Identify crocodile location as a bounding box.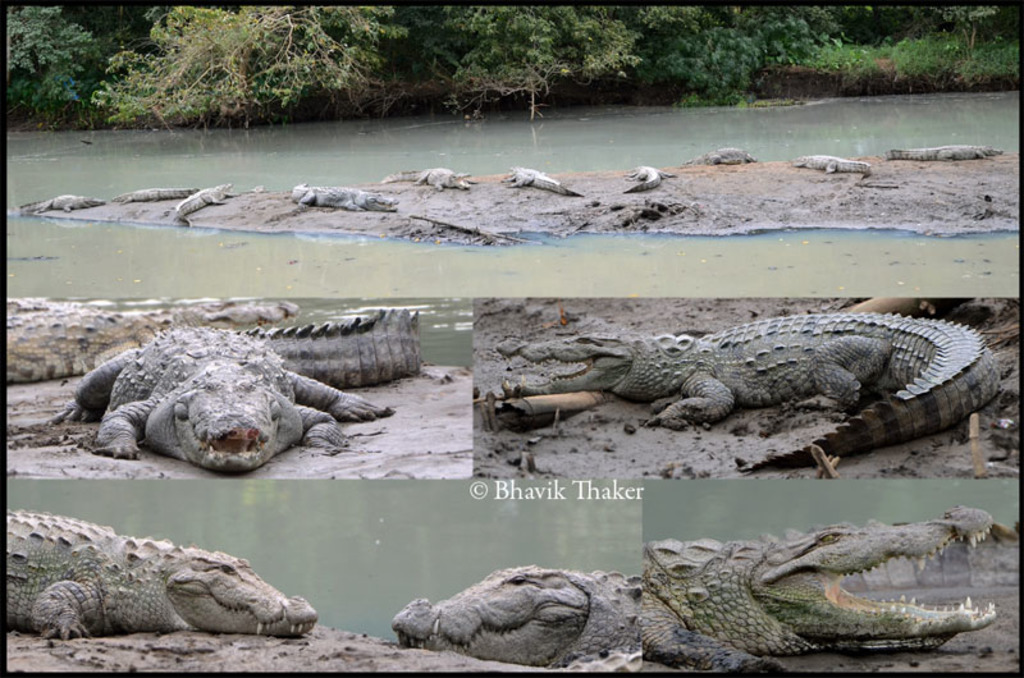
locate(640, 504, 1000, 670).
